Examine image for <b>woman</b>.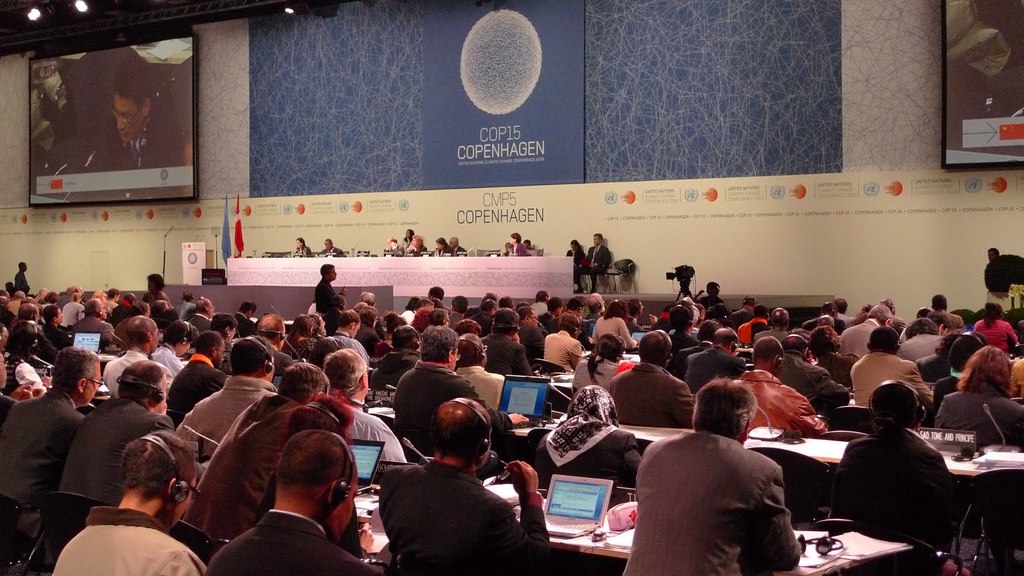
Examination result: box=[282, 313, 321, 359].
